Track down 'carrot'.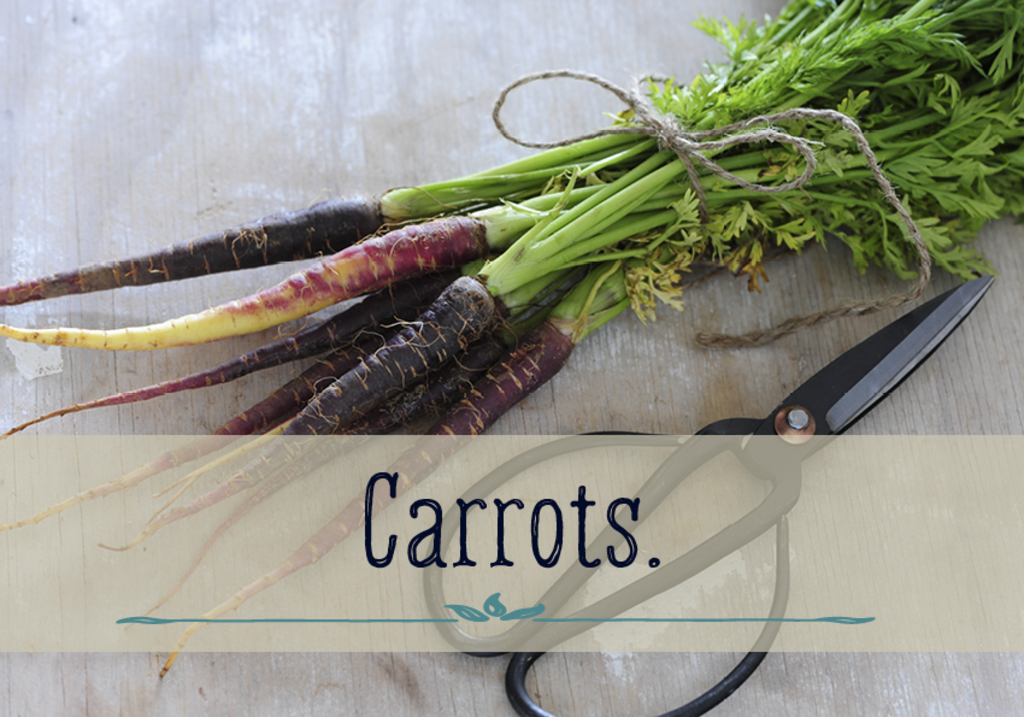
Tracked to l=0, t=213, r=490, b=352.
